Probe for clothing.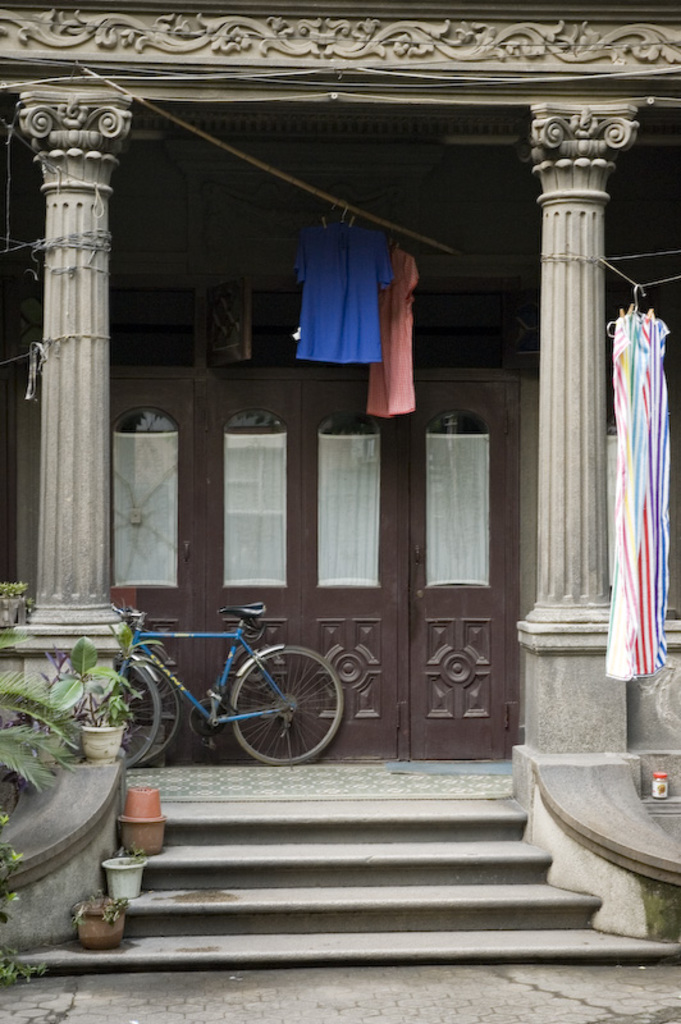
Probe result: (282, 216, 402, 369).
